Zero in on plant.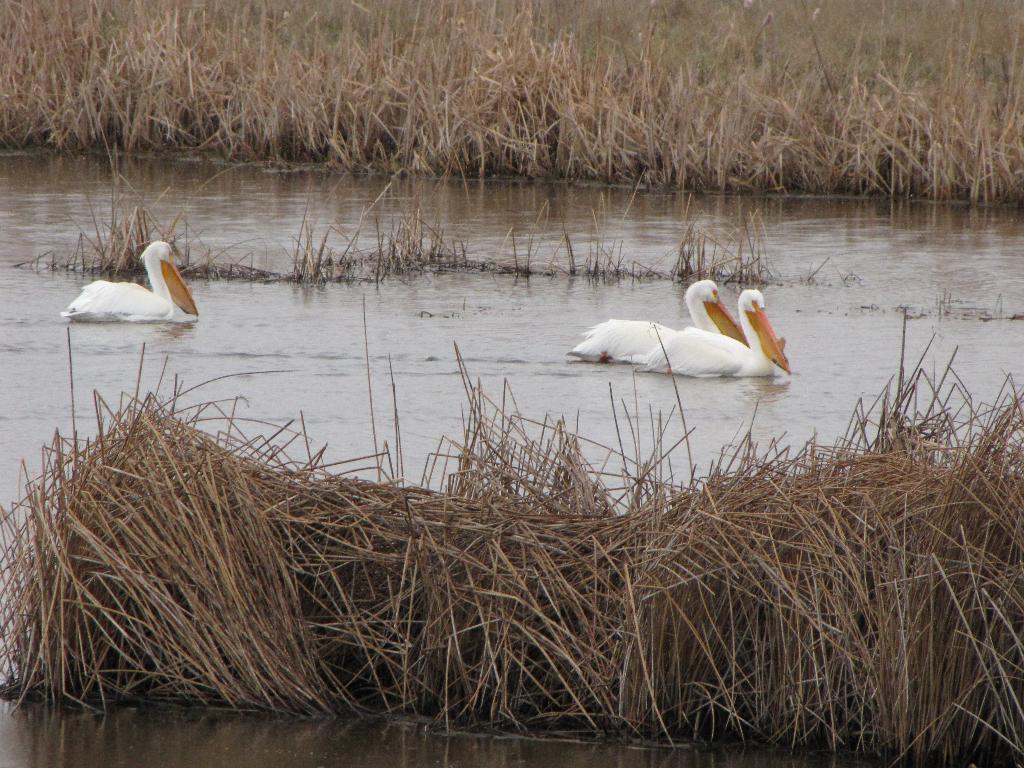
Zeroed in: [left=39, top=188, right=266, bottom=294].
